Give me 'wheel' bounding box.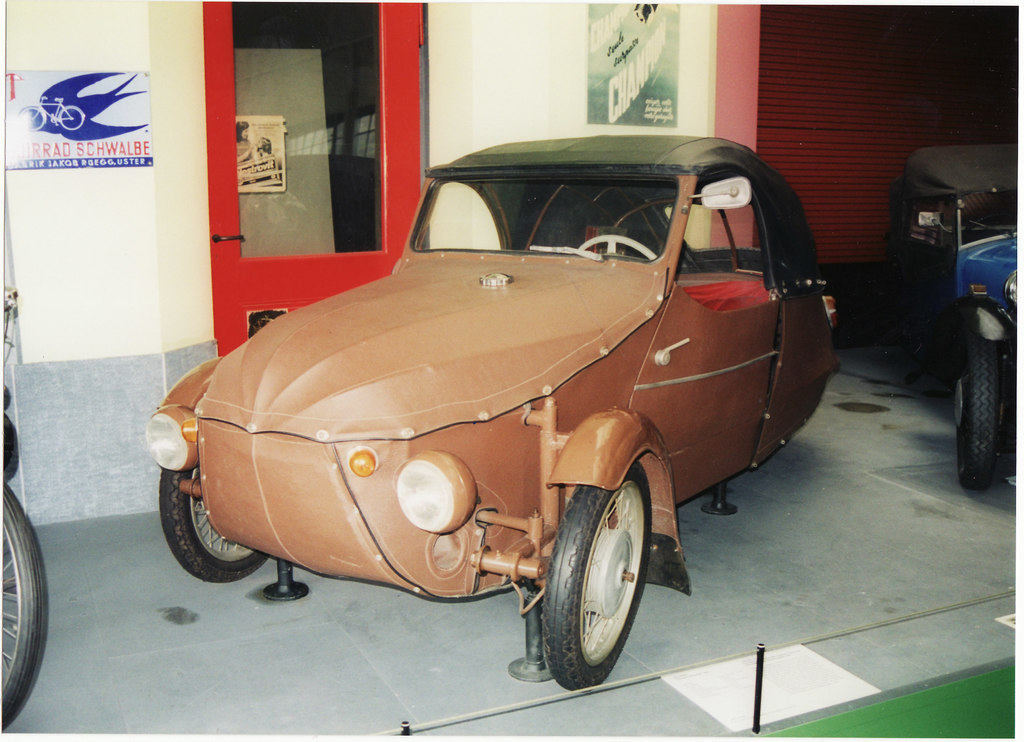
<region>520, 471, 652, 690</region>.
